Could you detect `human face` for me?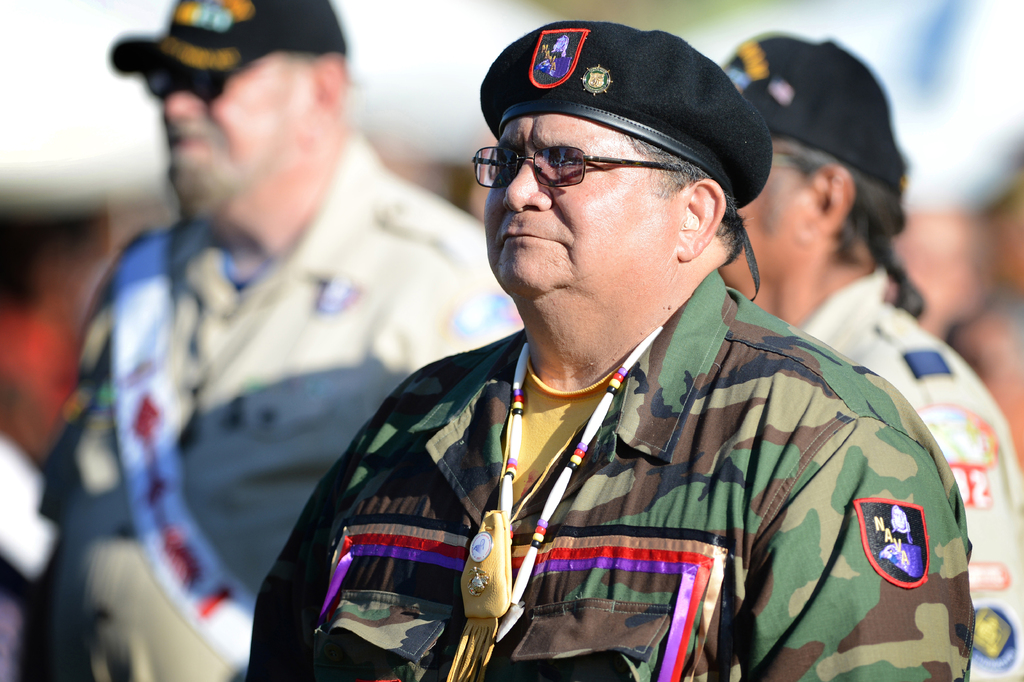
Detection result: [x1=721, y1=152, x2=807, y2=275].
